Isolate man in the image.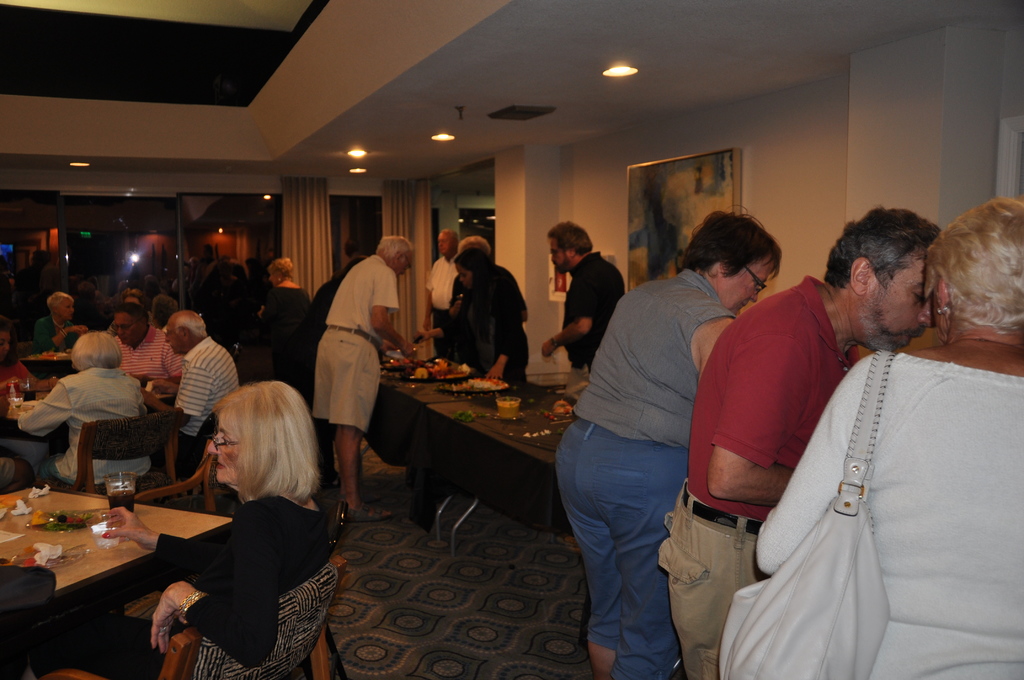
Isolated region: [x1=419, y1=229, x2=460, y2=353].
